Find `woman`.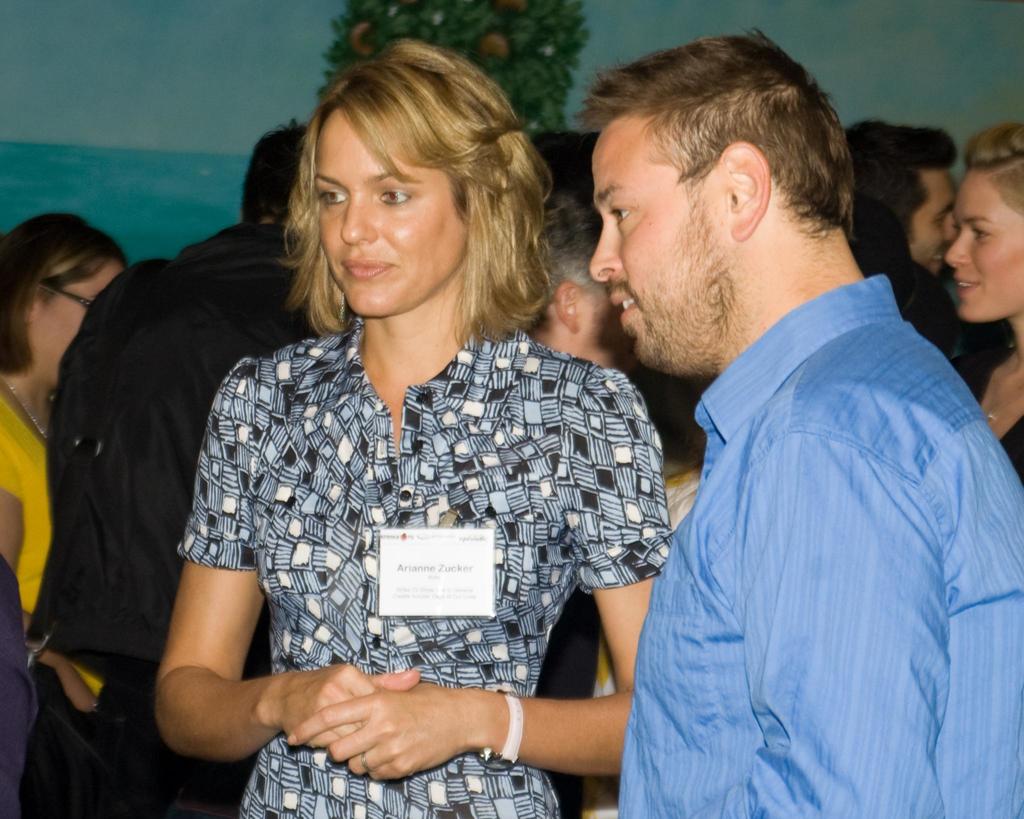
left=100, top=48, right=696, bottom=818.
